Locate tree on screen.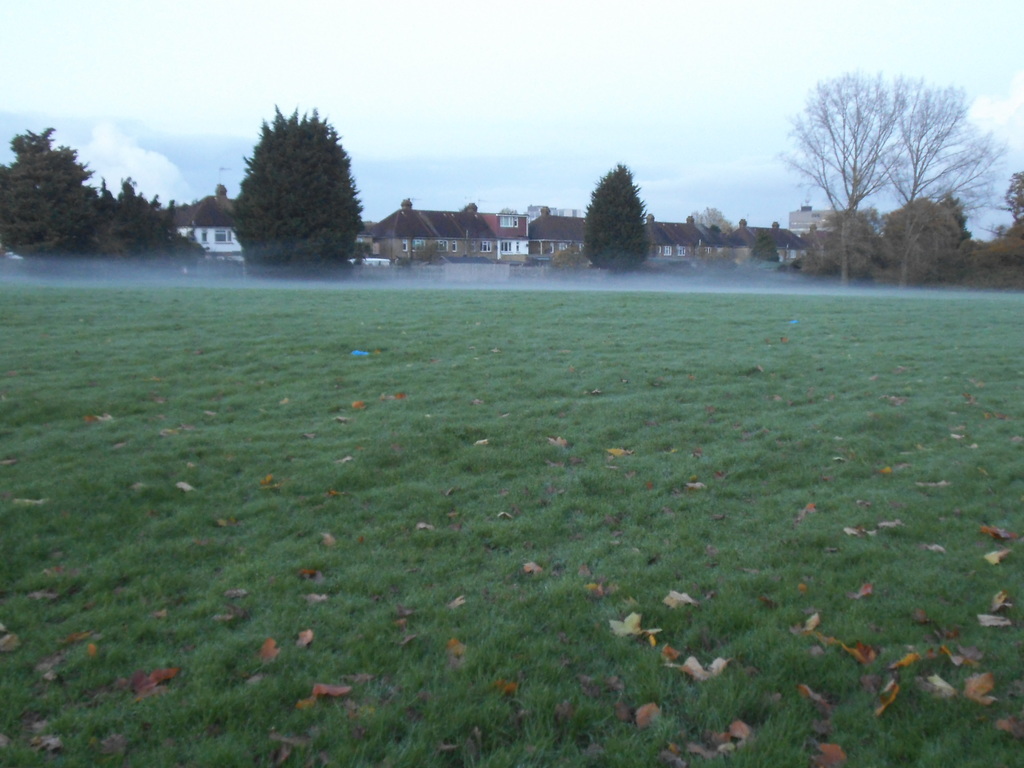
On screen at {"x1": 877, "y1": 196, "x2": 971, "y2": 283}.
